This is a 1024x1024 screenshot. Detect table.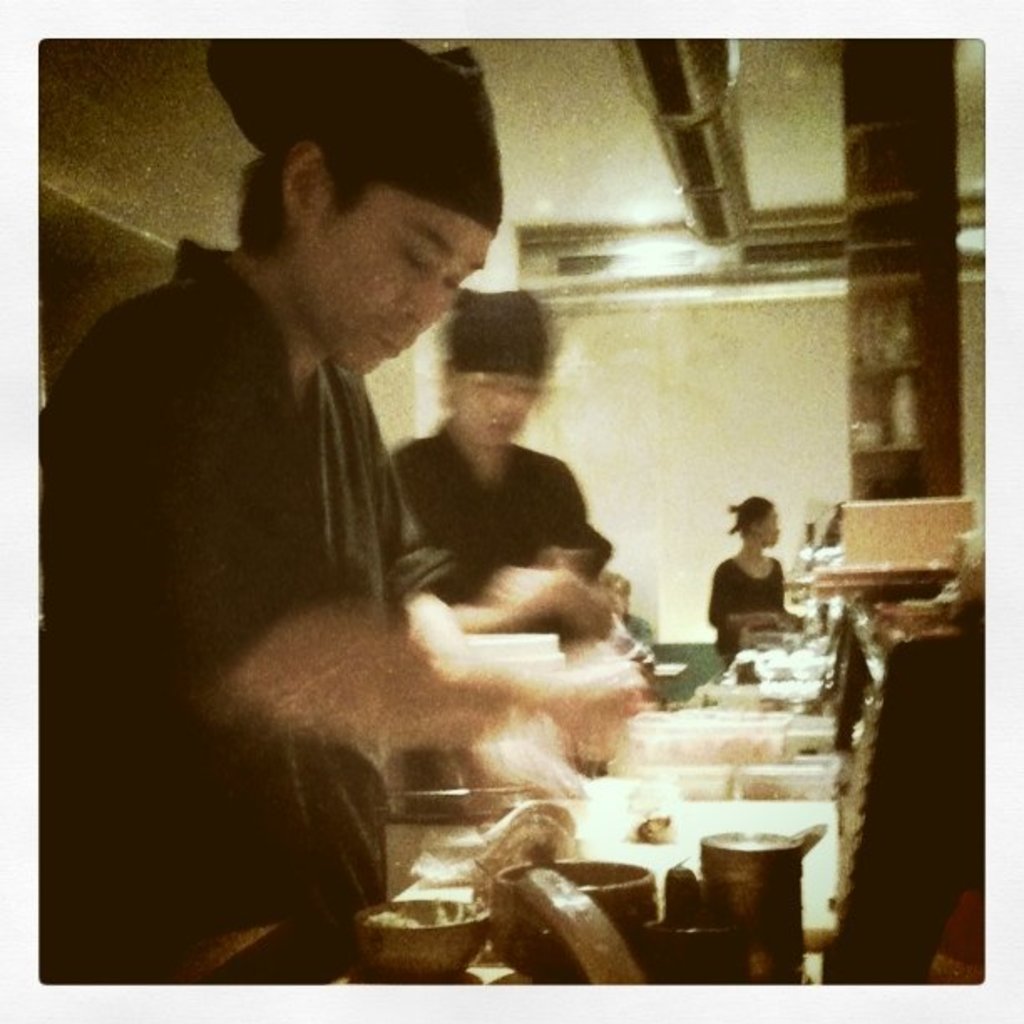
[x1=340, y1=892, x2=982, y2=980].
